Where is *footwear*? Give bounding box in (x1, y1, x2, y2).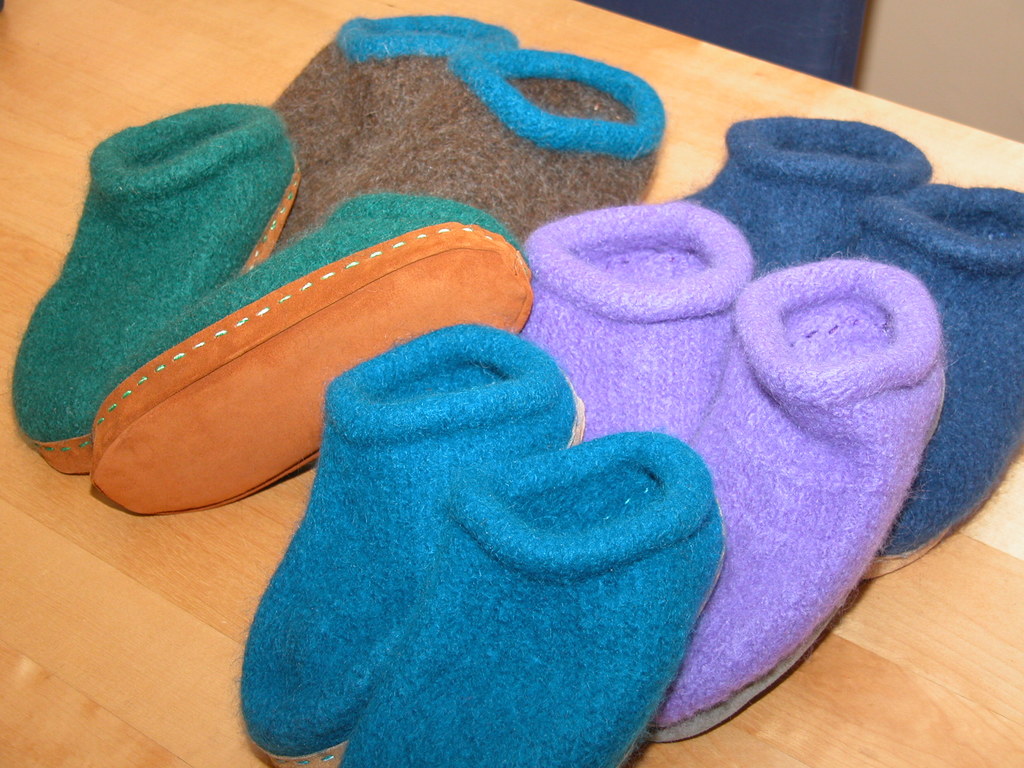
(683, 111, 941, 288).
